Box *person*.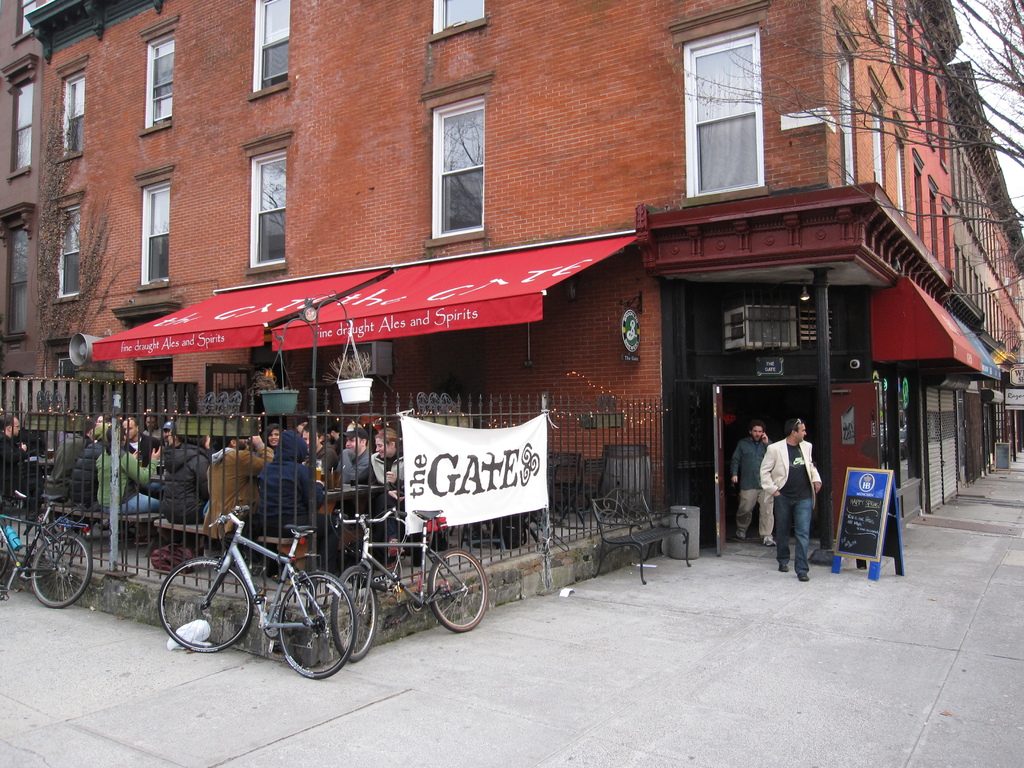
[728,421,774,543].
